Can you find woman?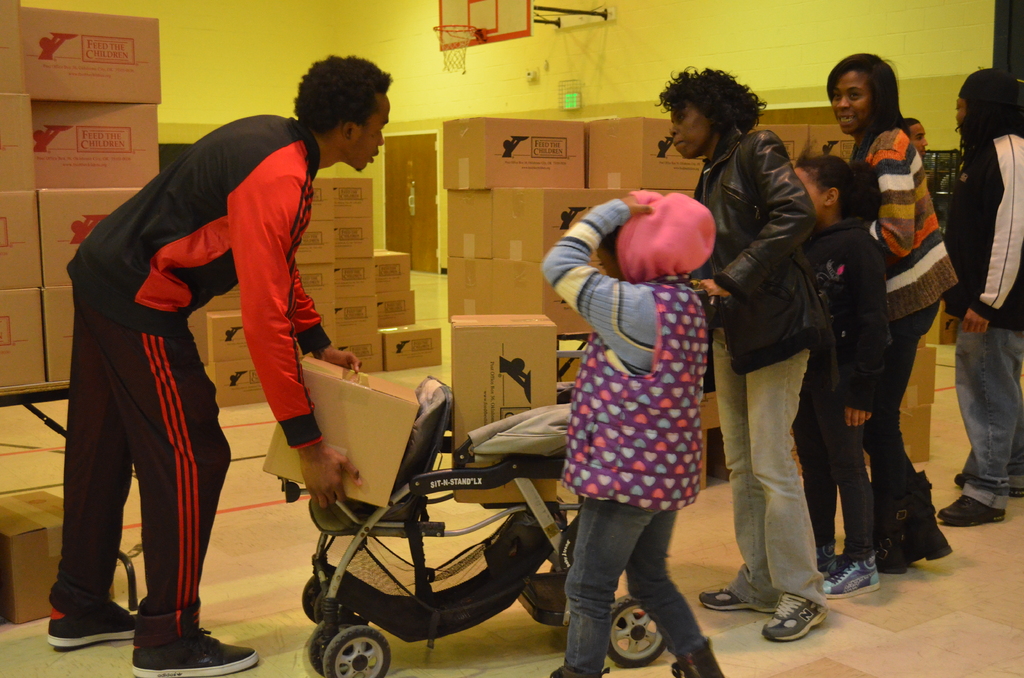
Yes, bounding box: [653, 54, 829, 638].
